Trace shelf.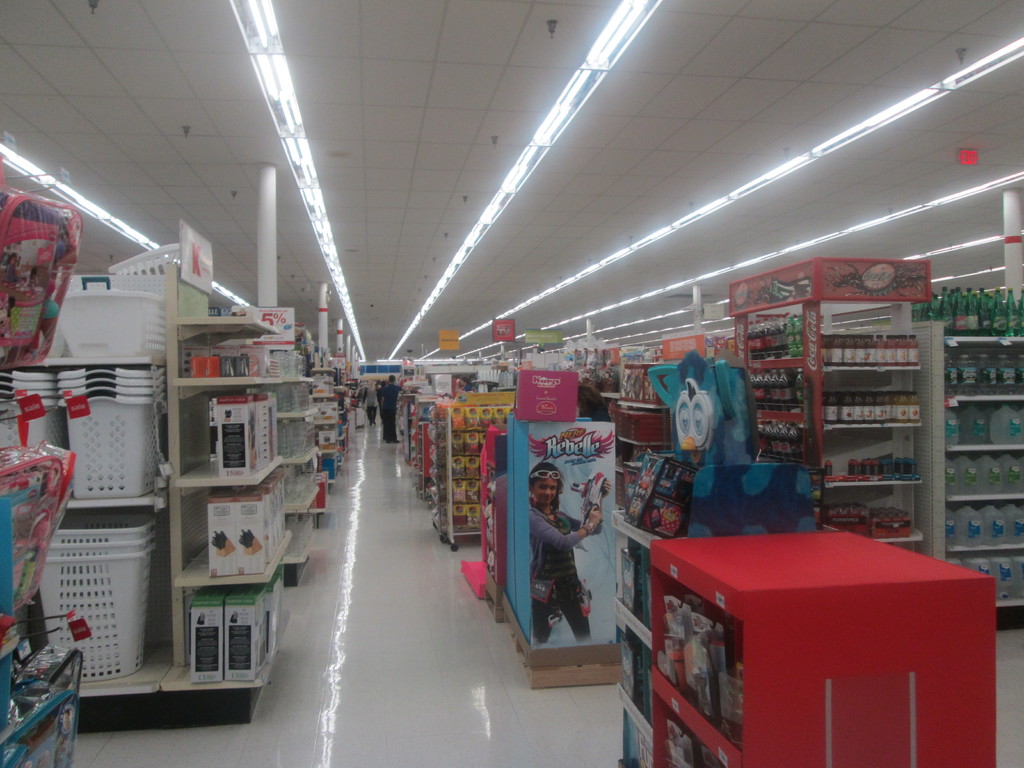
Traced to left=728, top=260, right=936, bottom=571.
